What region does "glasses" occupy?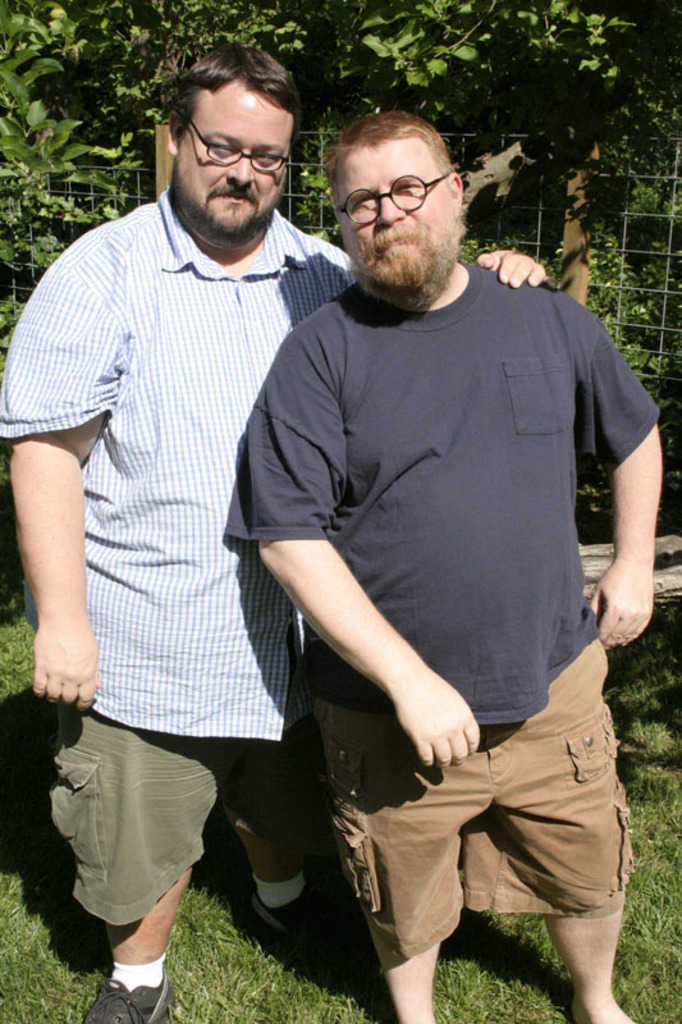
[left=338, top=173, right=454, bottom=224].
